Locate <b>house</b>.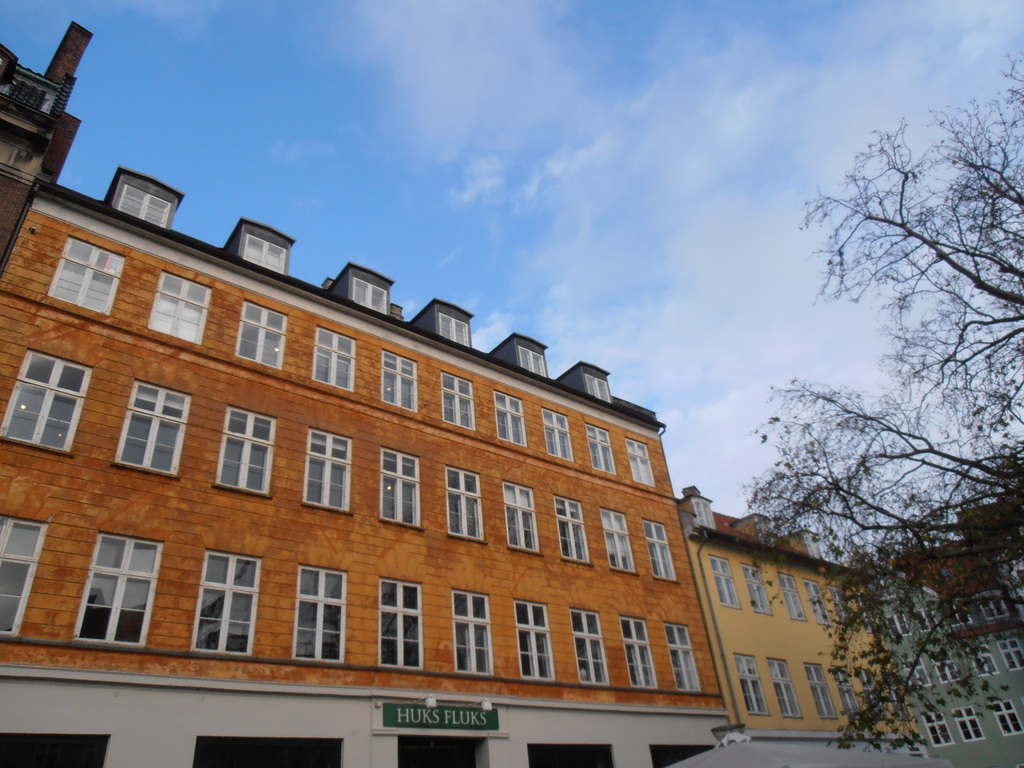
Bounding box: [left=874, top=487, right=1023, bottom=767].
